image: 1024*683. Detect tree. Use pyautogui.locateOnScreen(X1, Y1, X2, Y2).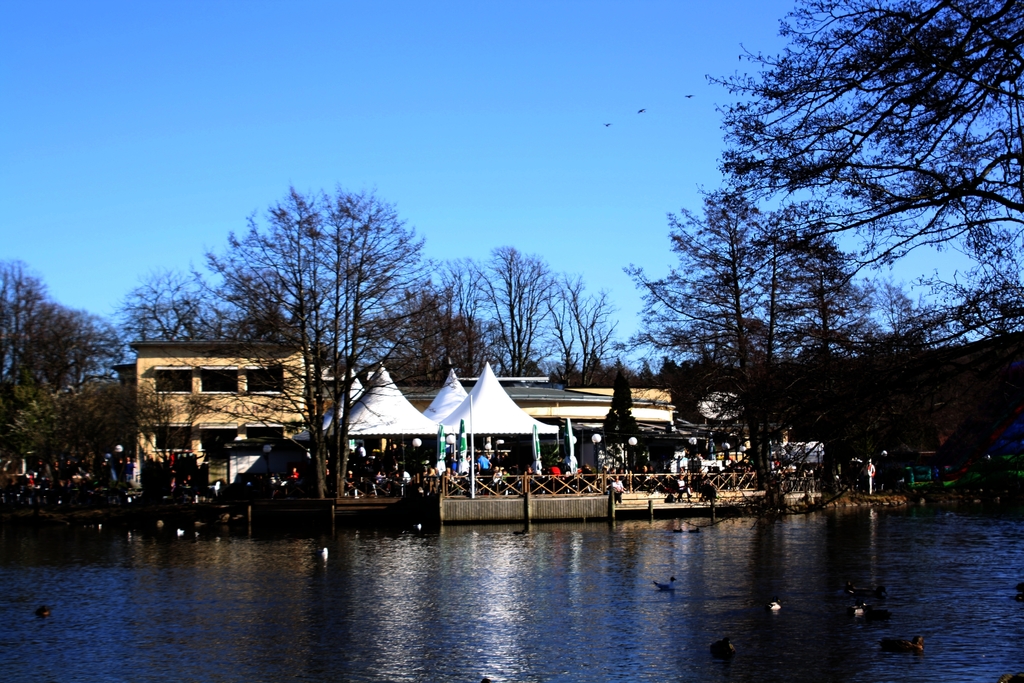
pyautogui.locateOnScreen(693, 355, 725, 409).
